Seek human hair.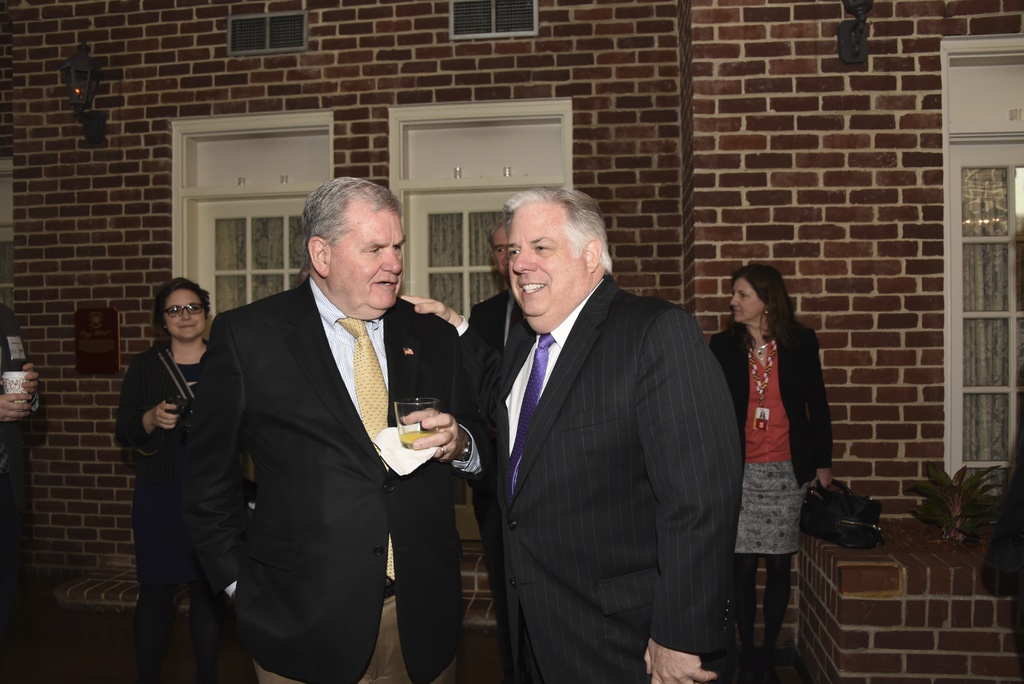
(x1=483, y1=221, x2=505, y2=236).
